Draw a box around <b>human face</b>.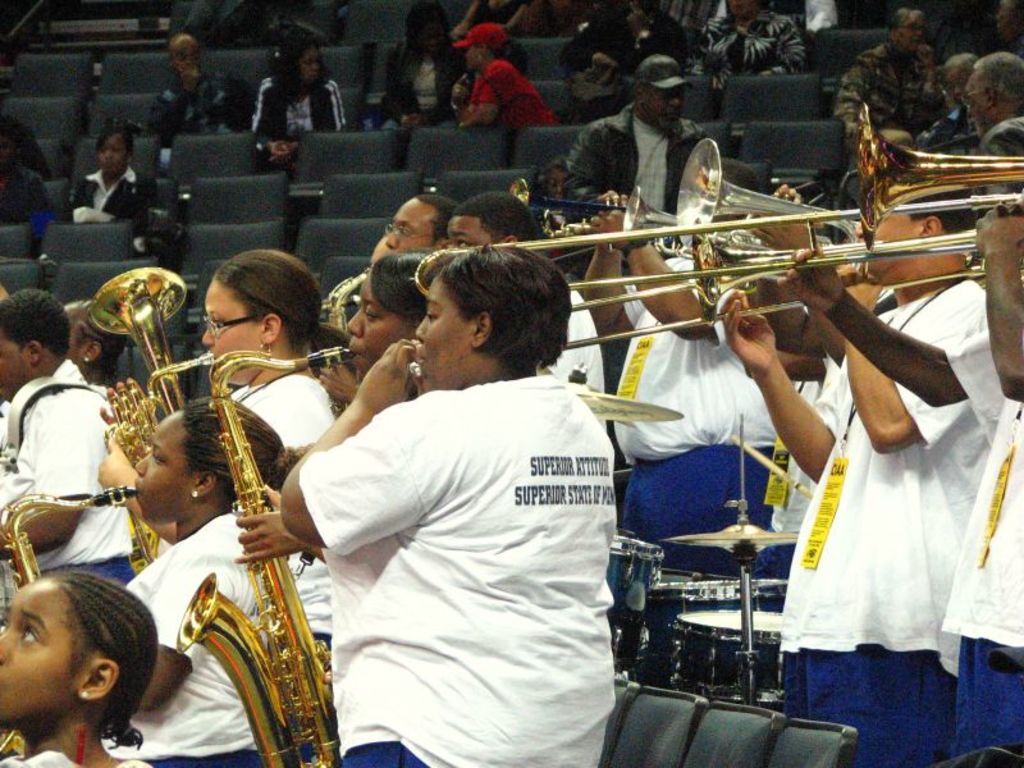
{"x1": 413, "y1": 273, "x2": 471, "y2": 387}.
